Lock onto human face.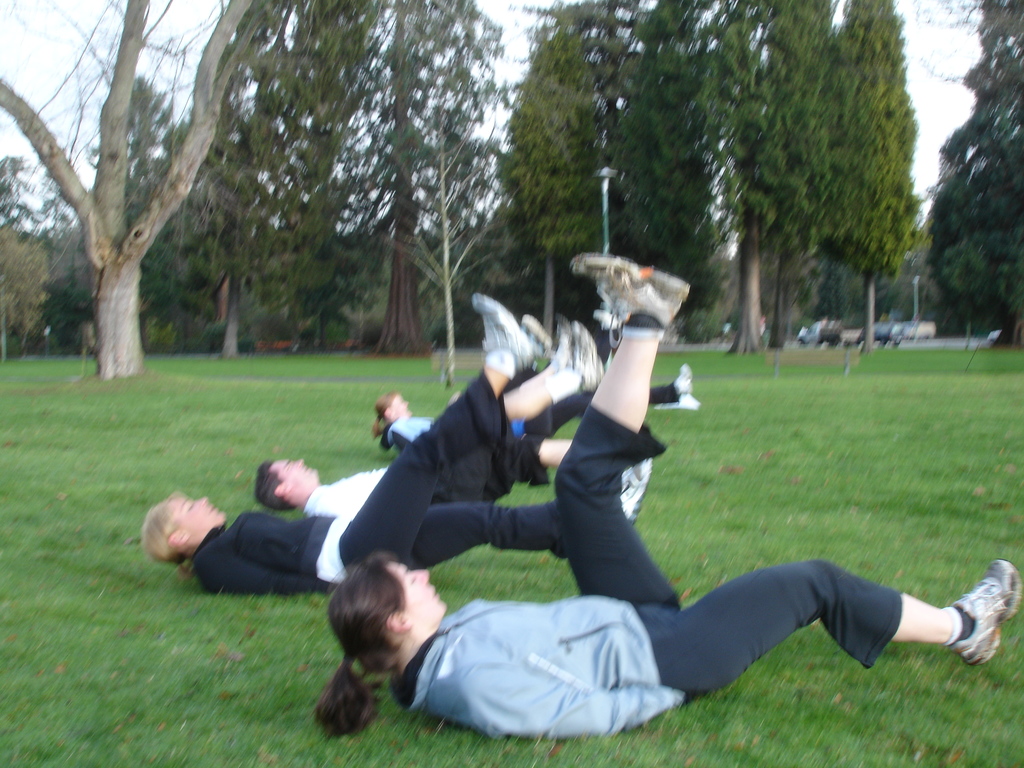
Locked: crop(393, 396, 414, 418).
